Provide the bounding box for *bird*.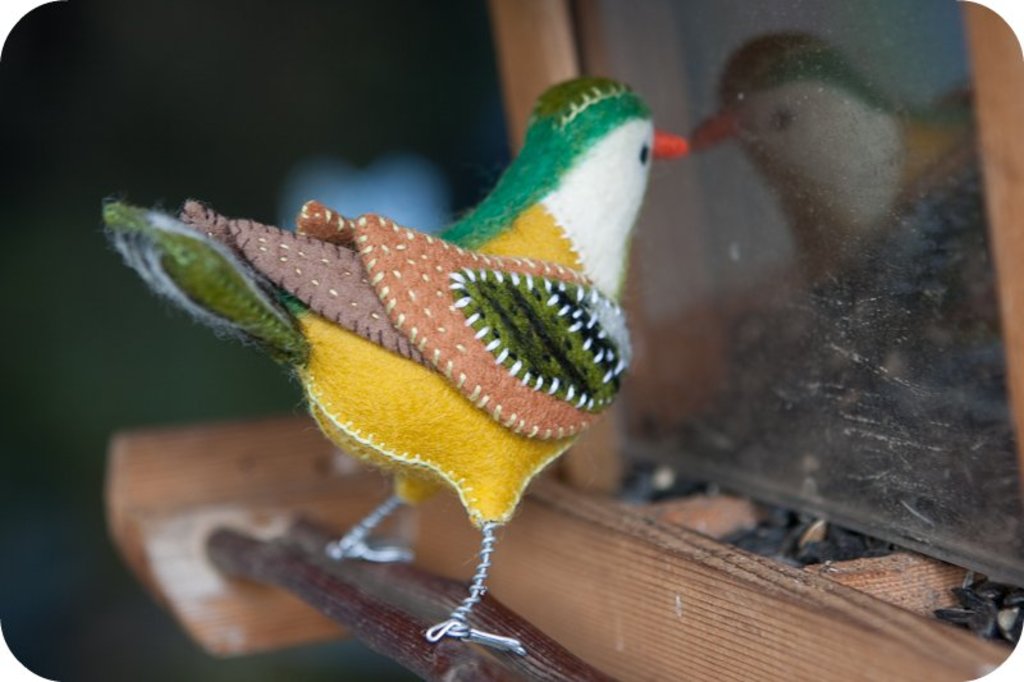
l=146, t=159, r=695, b=607.
